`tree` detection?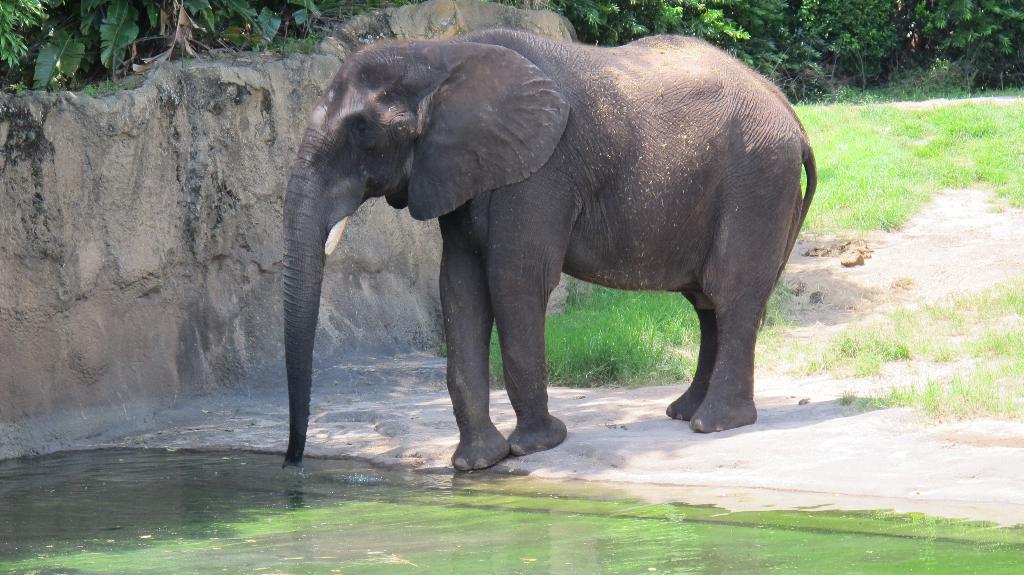
797:0:906:101
